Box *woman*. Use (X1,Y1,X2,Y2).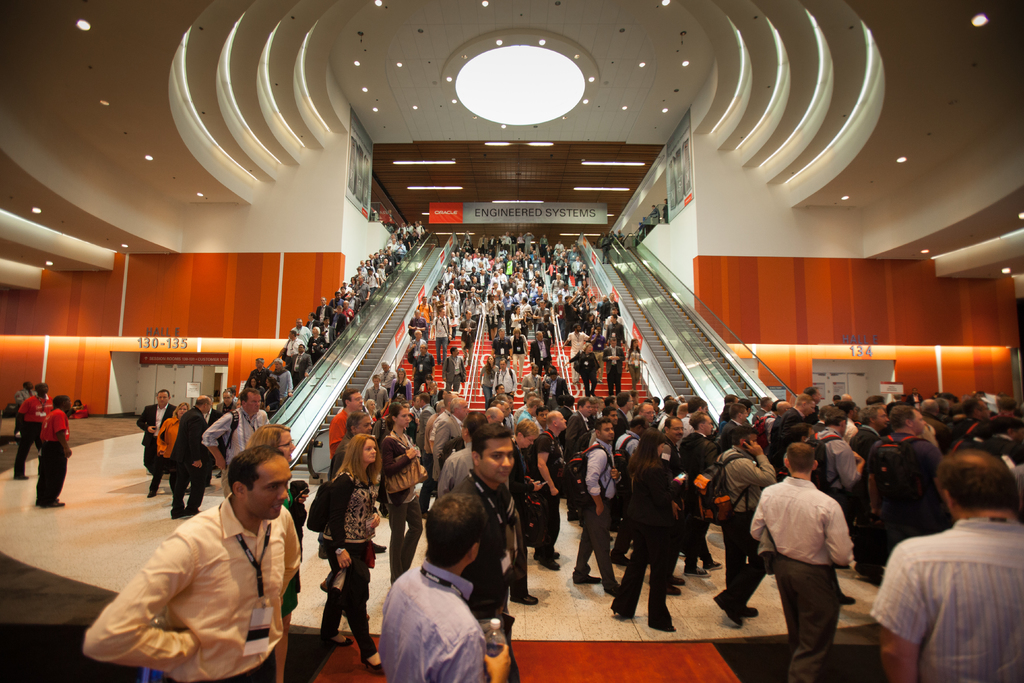
(509,308,526,336).
